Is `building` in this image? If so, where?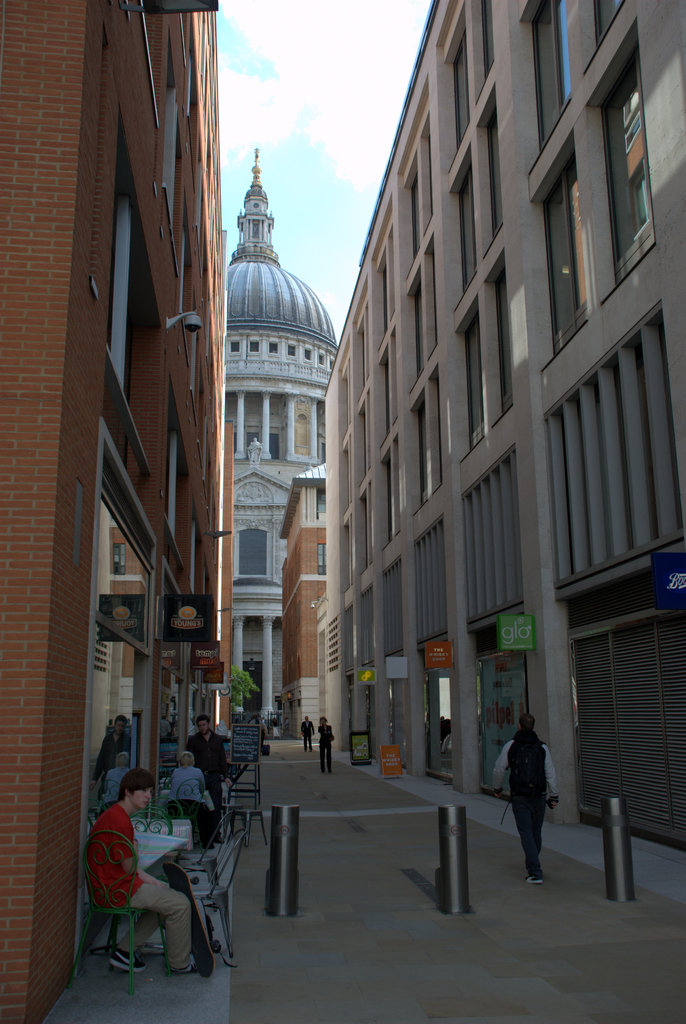
Yes, at x1=0 y1=0 x2=228 y2=1023.
